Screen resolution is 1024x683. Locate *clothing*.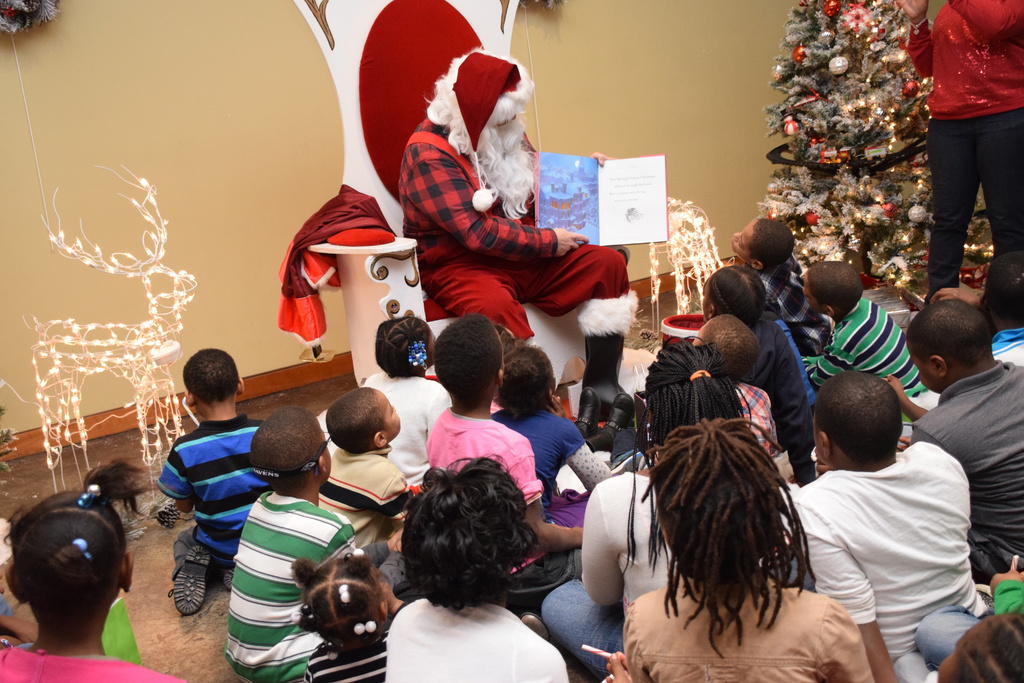
424/404/591/583.
